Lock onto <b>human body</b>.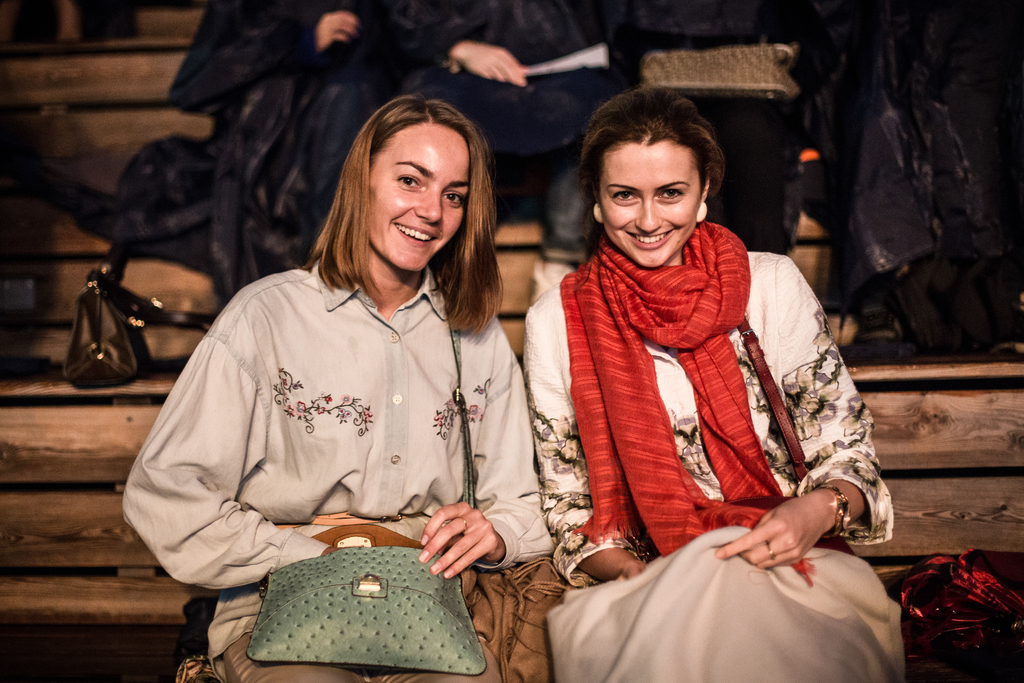
Locked: (x1=135, y1=130, x2=558, y2=643).
